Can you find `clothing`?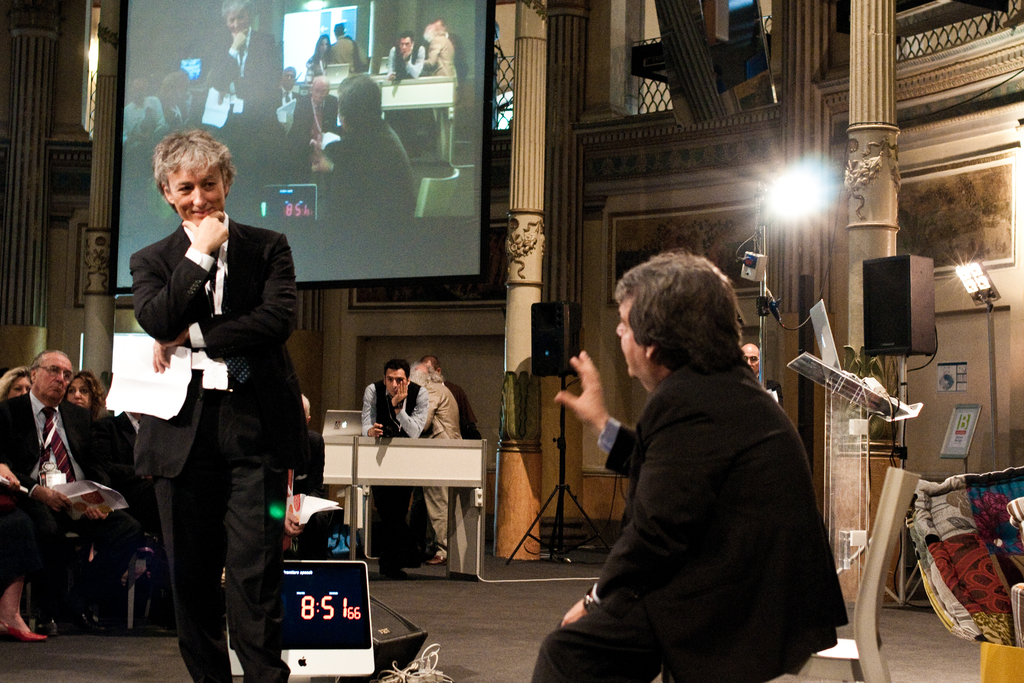
Yes, bounding box: pyautogui.locateOnScreen(426, 34, 465, 164).
